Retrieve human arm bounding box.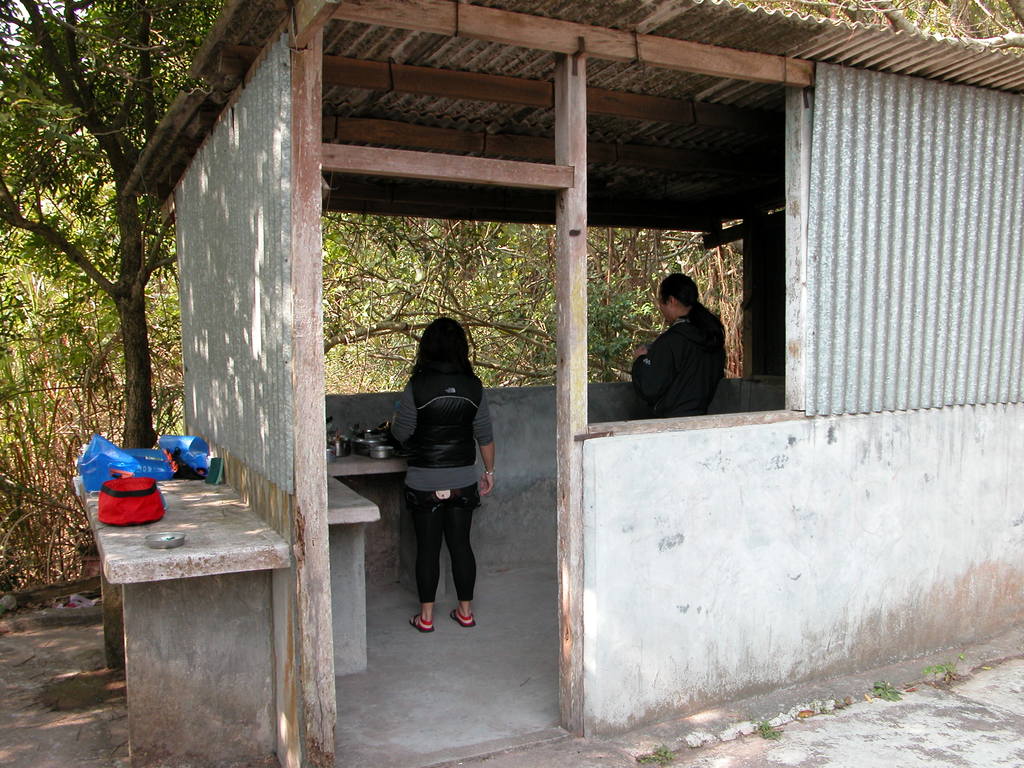
Bounding box: (left=385, top=384, right=415, bottom=445).
